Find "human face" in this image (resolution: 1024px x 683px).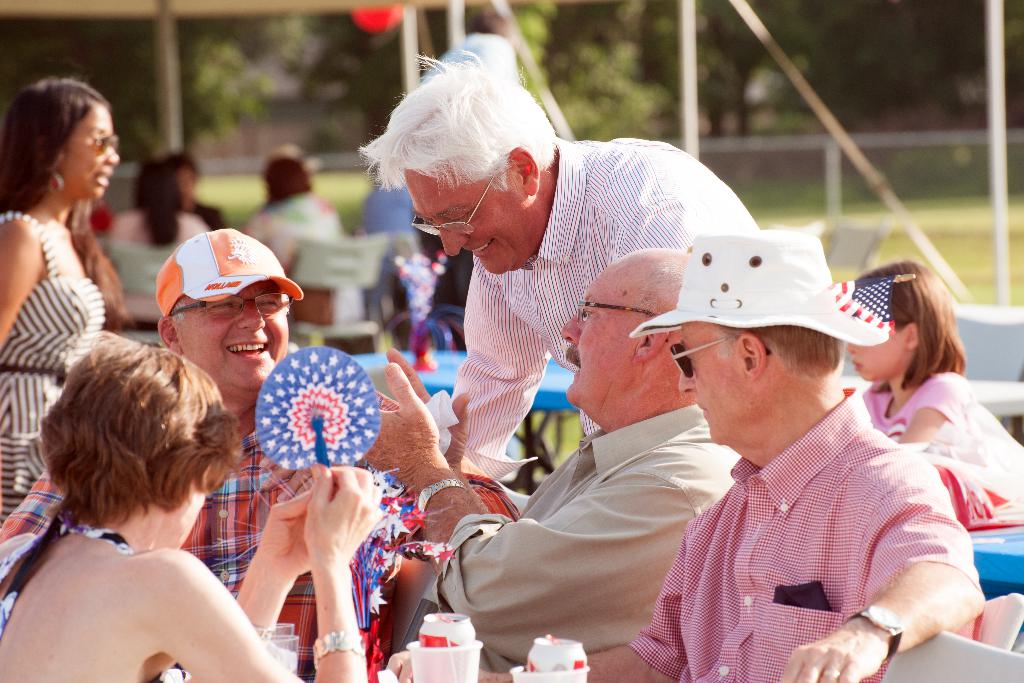
bbox=(174, 280, 291, 391).
